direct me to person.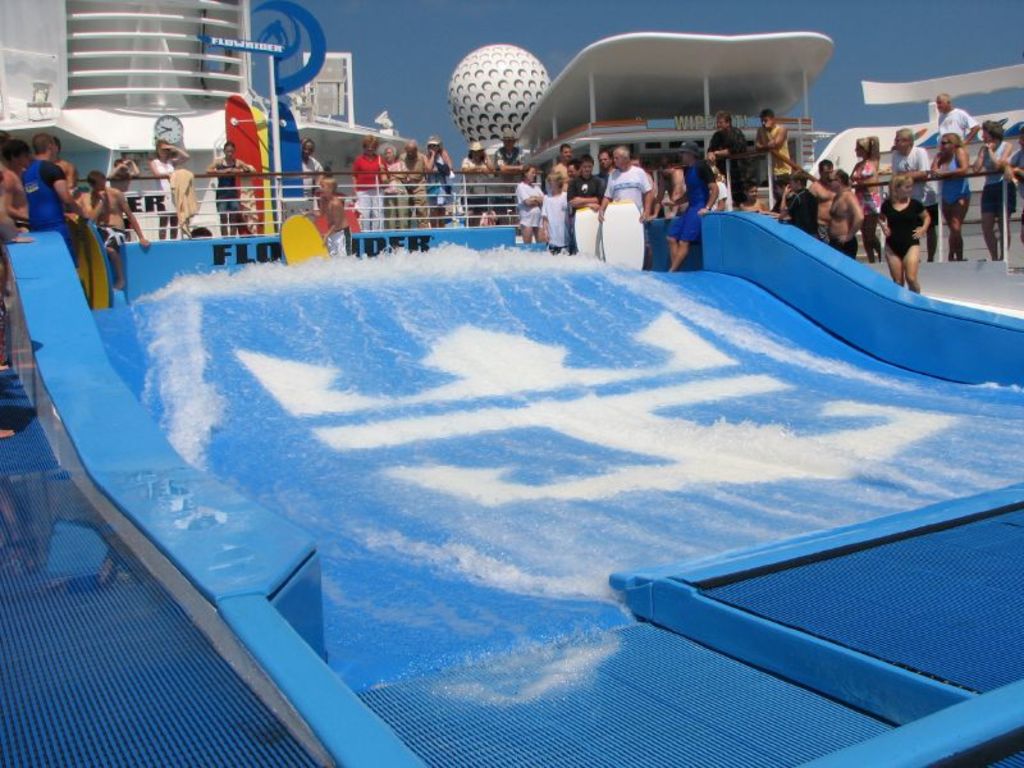
Direction: [left=397, top=136, right=433, bottom=233].
